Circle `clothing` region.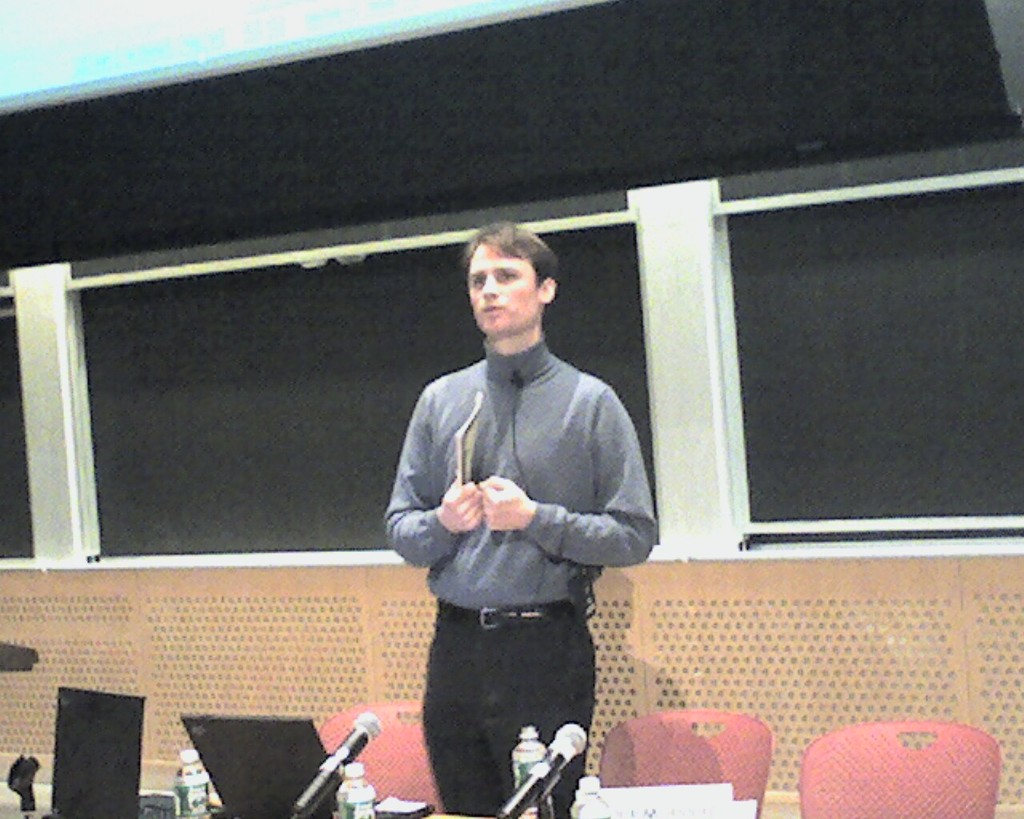
Region: [378, 290, 658, 772].
